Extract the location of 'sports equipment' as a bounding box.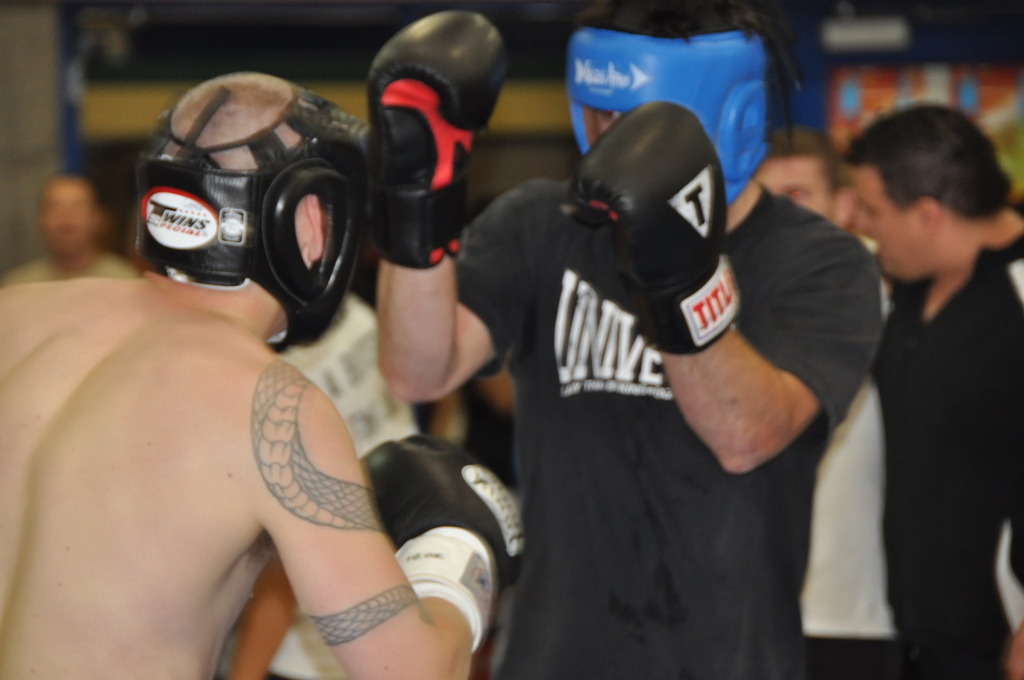
[359,426,522,651].
